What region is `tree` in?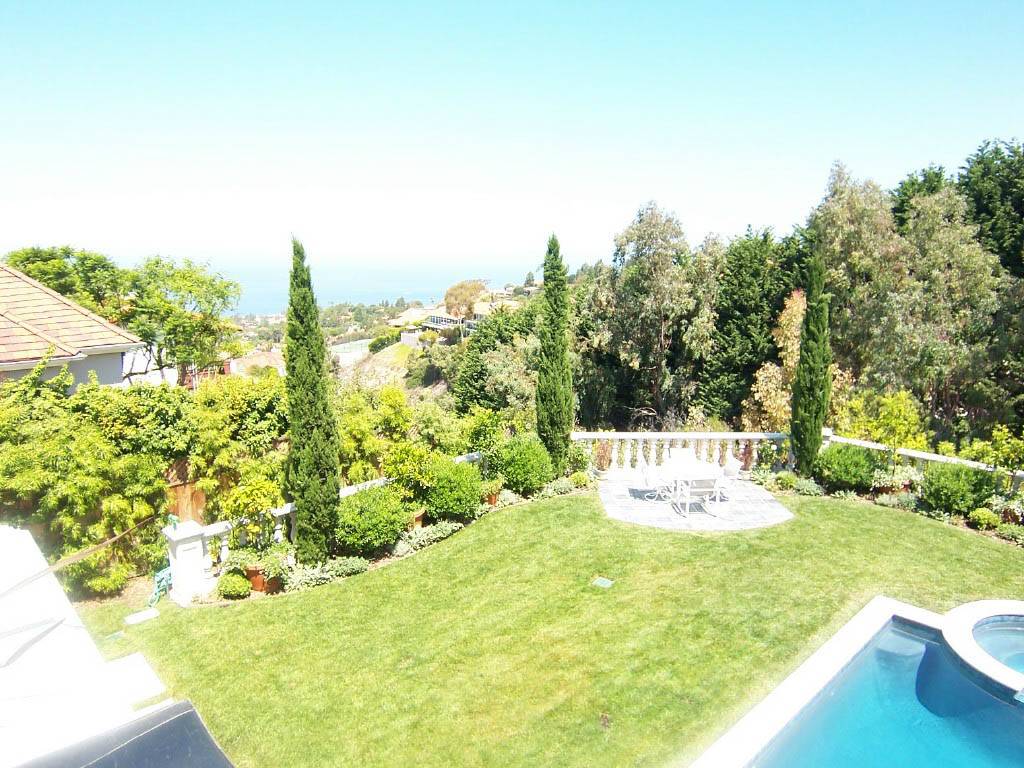
(left=243, top=310, right=262, bottom=325).
